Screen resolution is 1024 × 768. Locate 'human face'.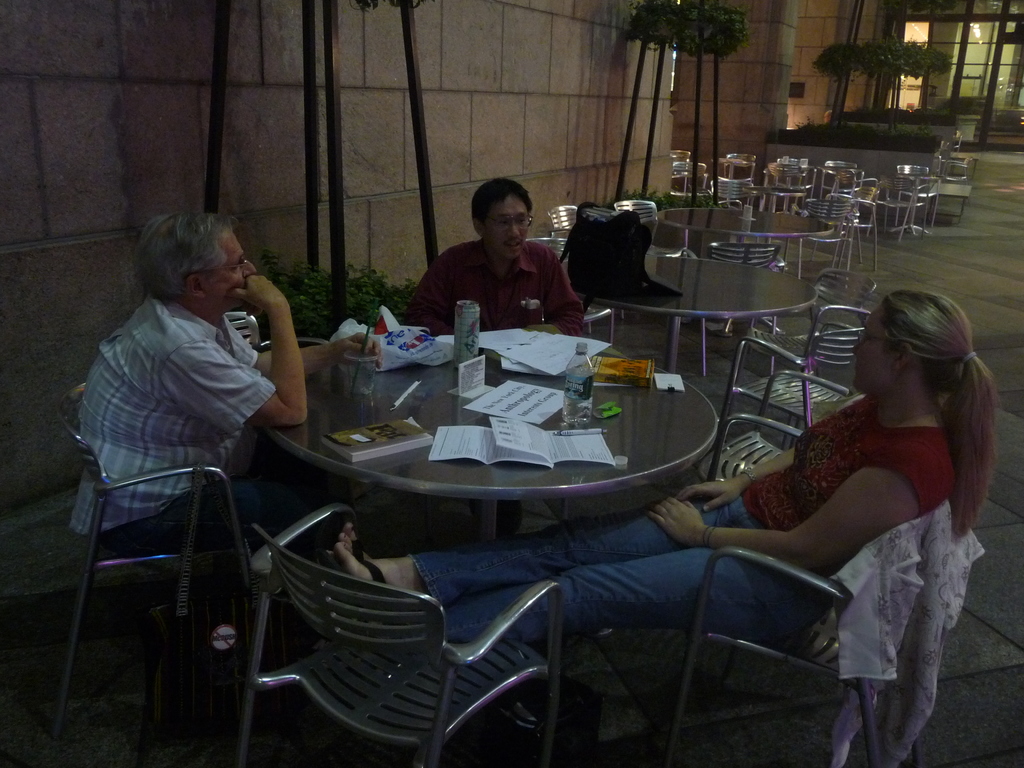
x1=488 y1=193 x2=531 y2=257.
